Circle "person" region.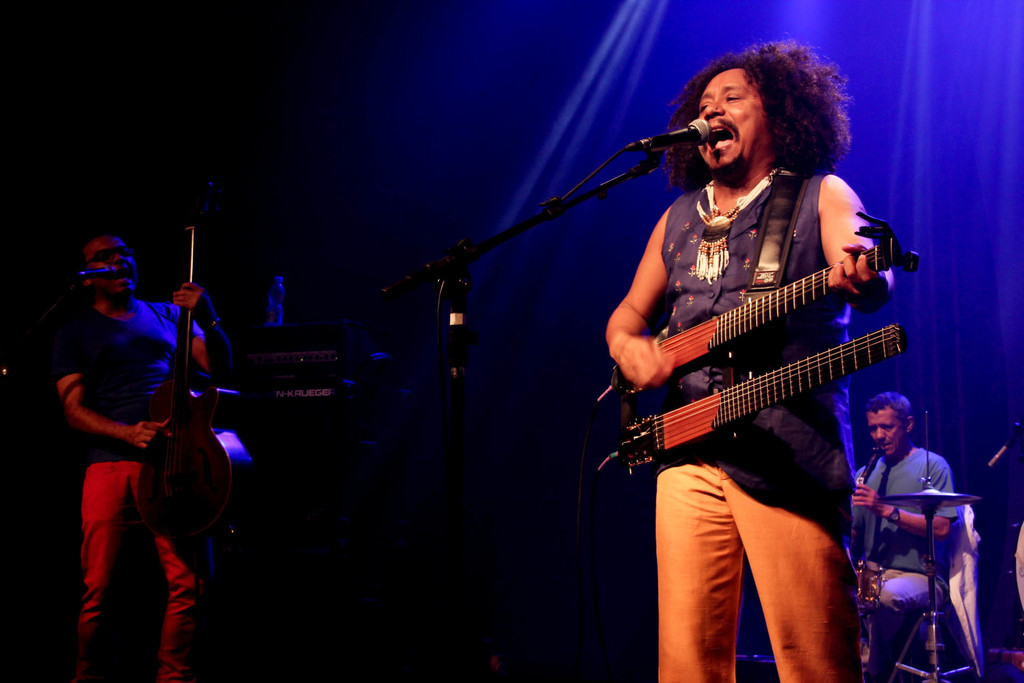
Region: bbox=[850, 393, 963, 677].
